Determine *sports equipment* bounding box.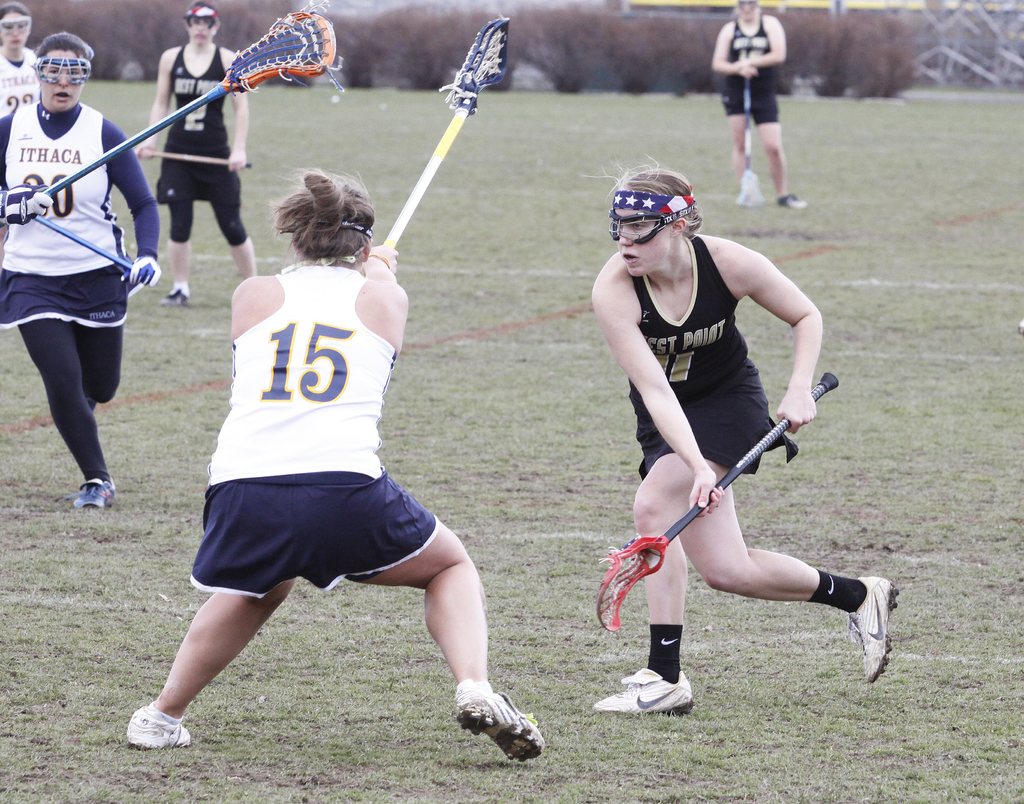
Determined: box(451, 681, 545, 767).
